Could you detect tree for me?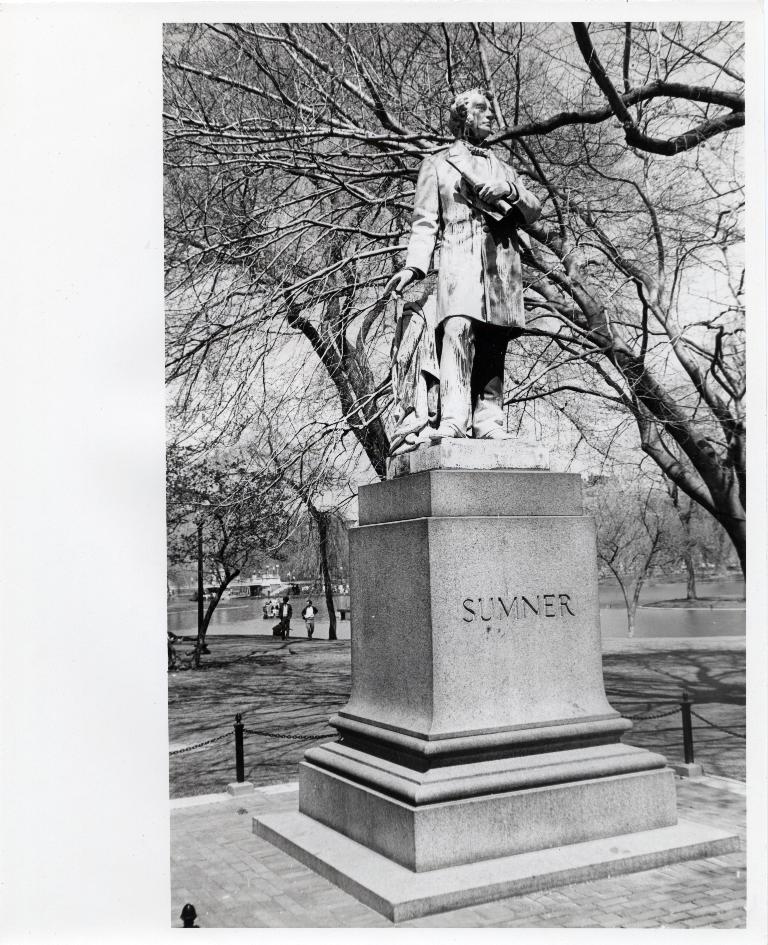
Detection result: <bbox>119, 18, 767, 771</bbox>.
